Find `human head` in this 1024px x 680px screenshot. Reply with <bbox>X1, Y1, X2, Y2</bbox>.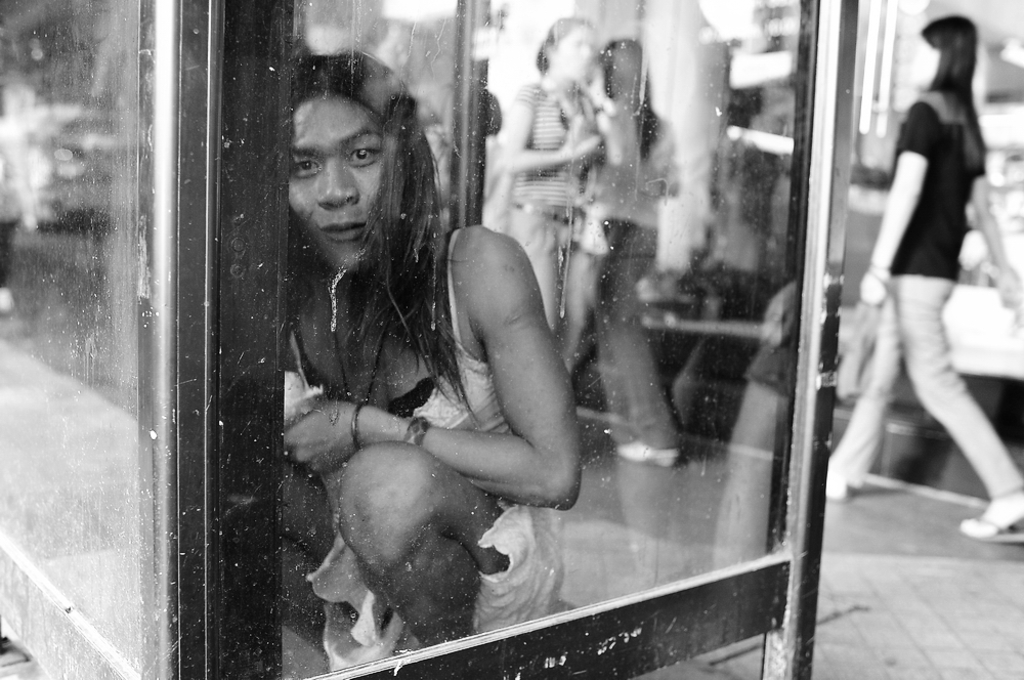
<bbox>918, 10, 973, 91</bbox>.
